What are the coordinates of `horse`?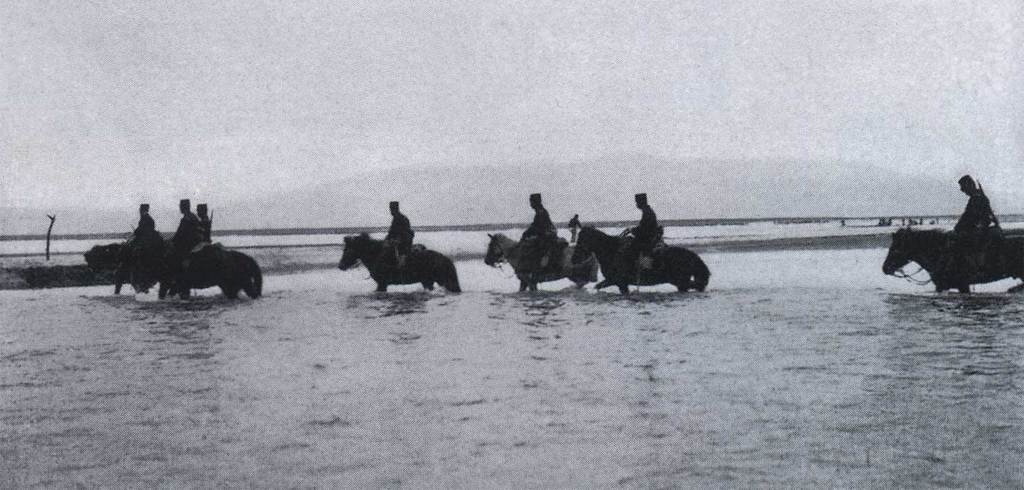
x1=878 y1=218 x2=1023 y2=296.
